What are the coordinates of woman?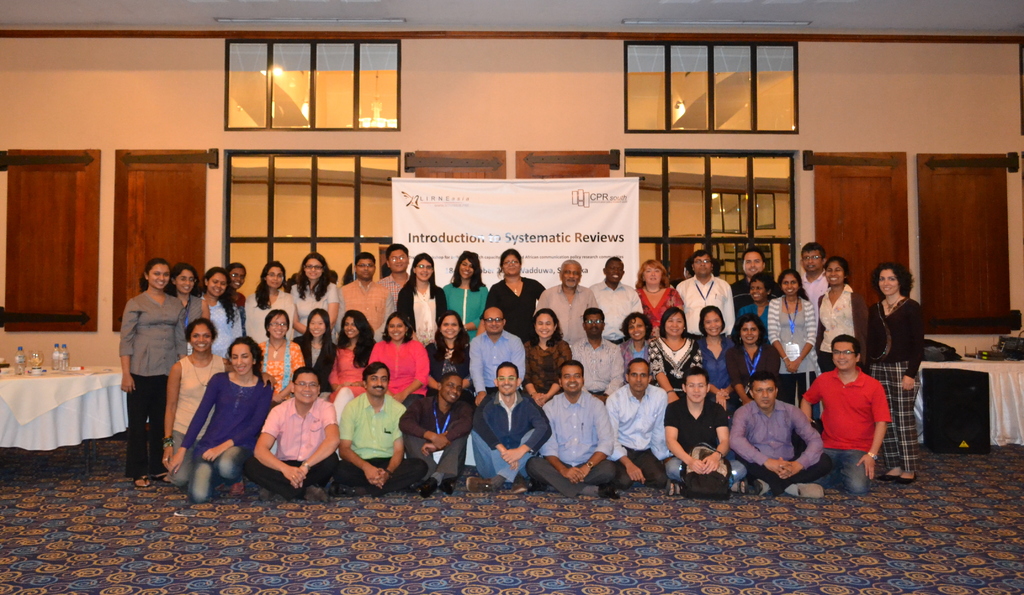
Rect(721, 310, 780, 408).
